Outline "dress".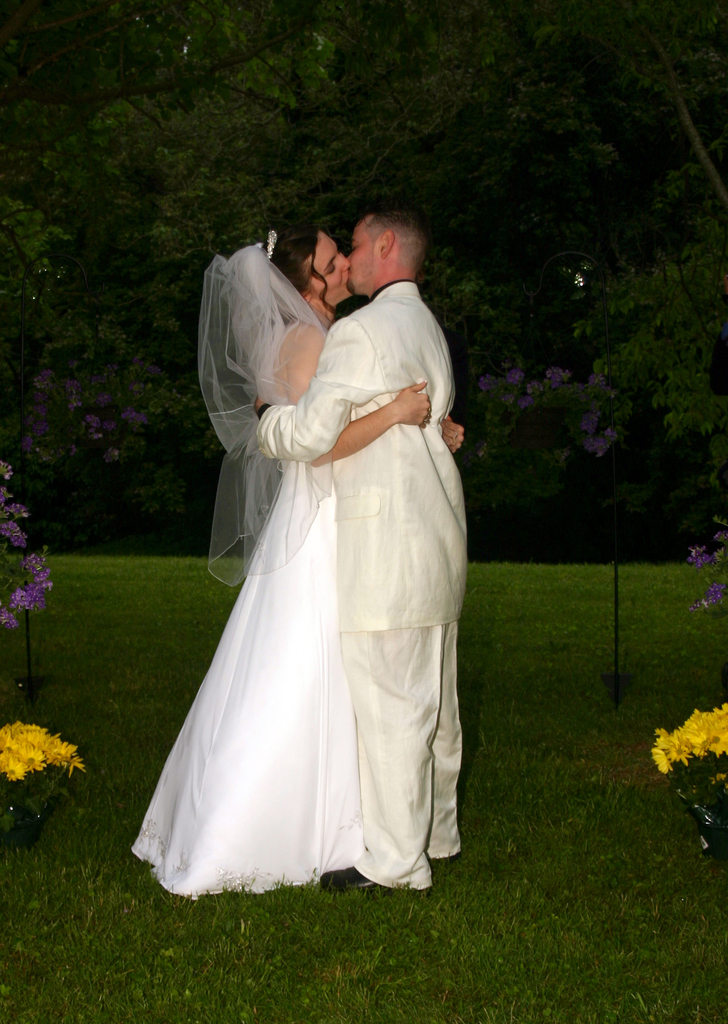
Outline: BBox(127, 319, 367, 898).
